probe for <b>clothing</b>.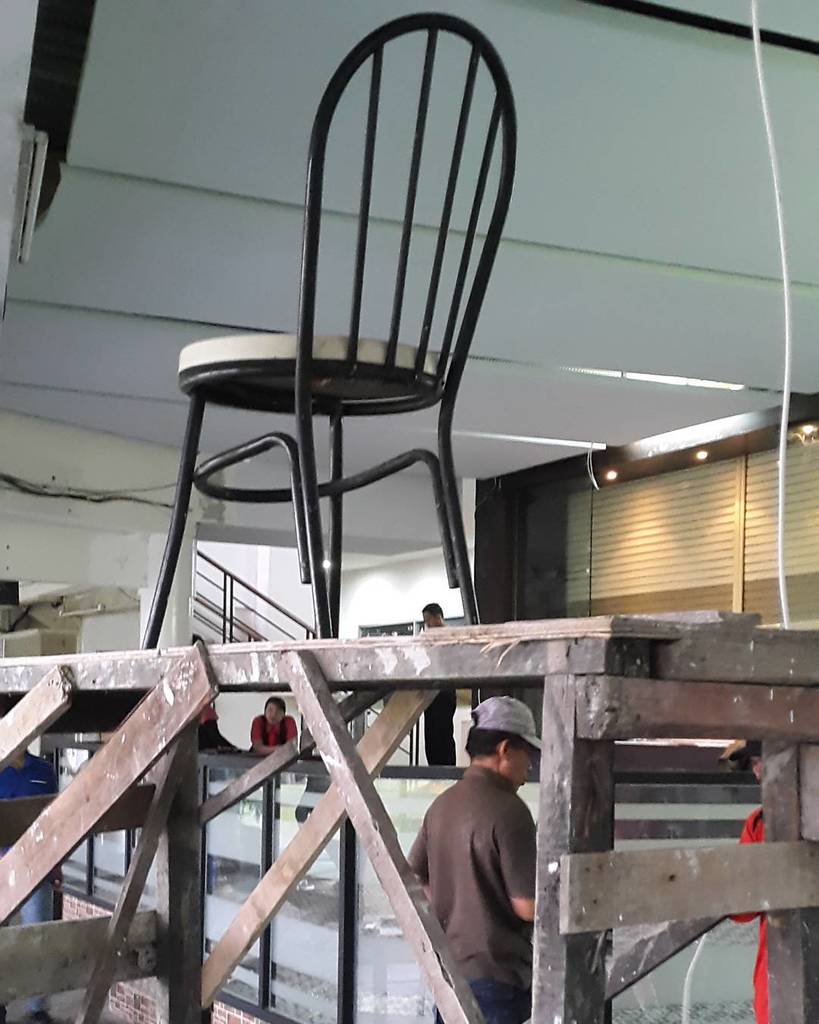
Probe result: (x1=422, y1=752, x2=543, y2=968).
